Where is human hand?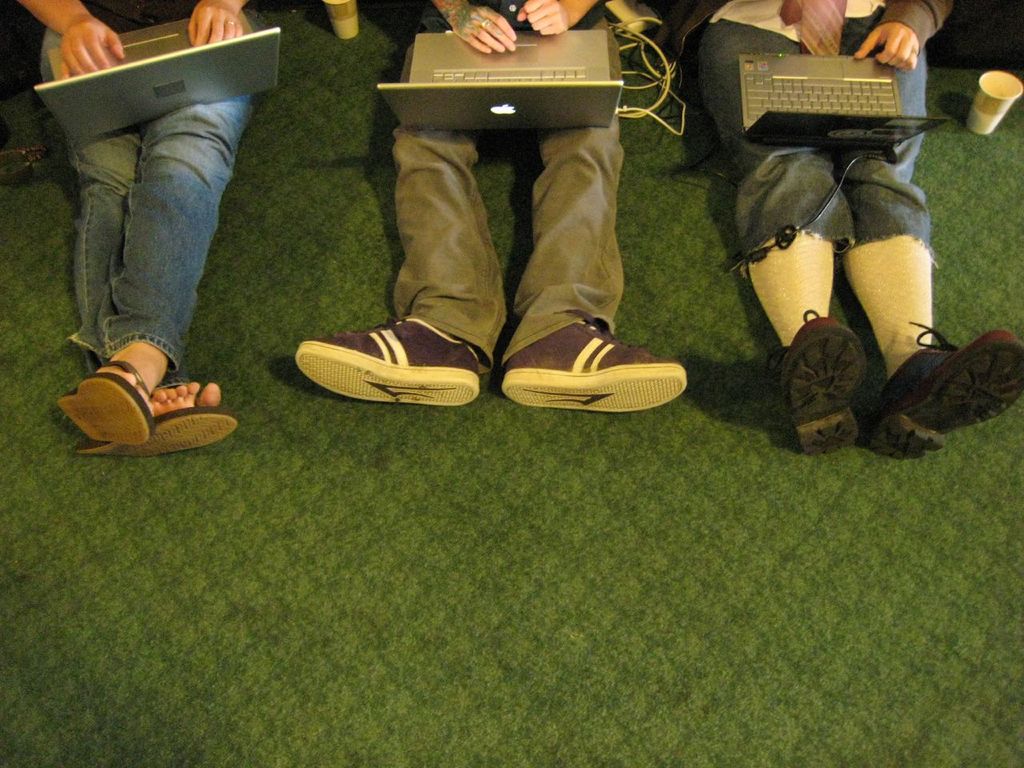
{"left": 183, "top": 0, "right": 243, "bottom": 46}.
